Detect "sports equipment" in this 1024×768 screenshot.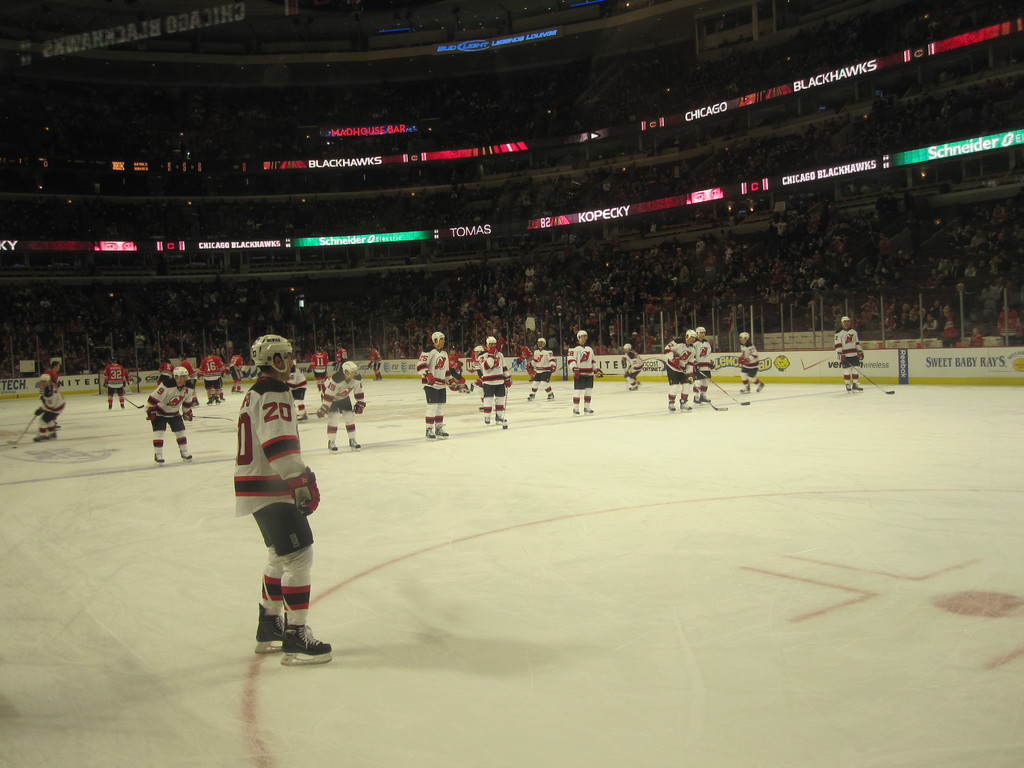
Detection: left=569, top=367, right=582, bottom=382.
